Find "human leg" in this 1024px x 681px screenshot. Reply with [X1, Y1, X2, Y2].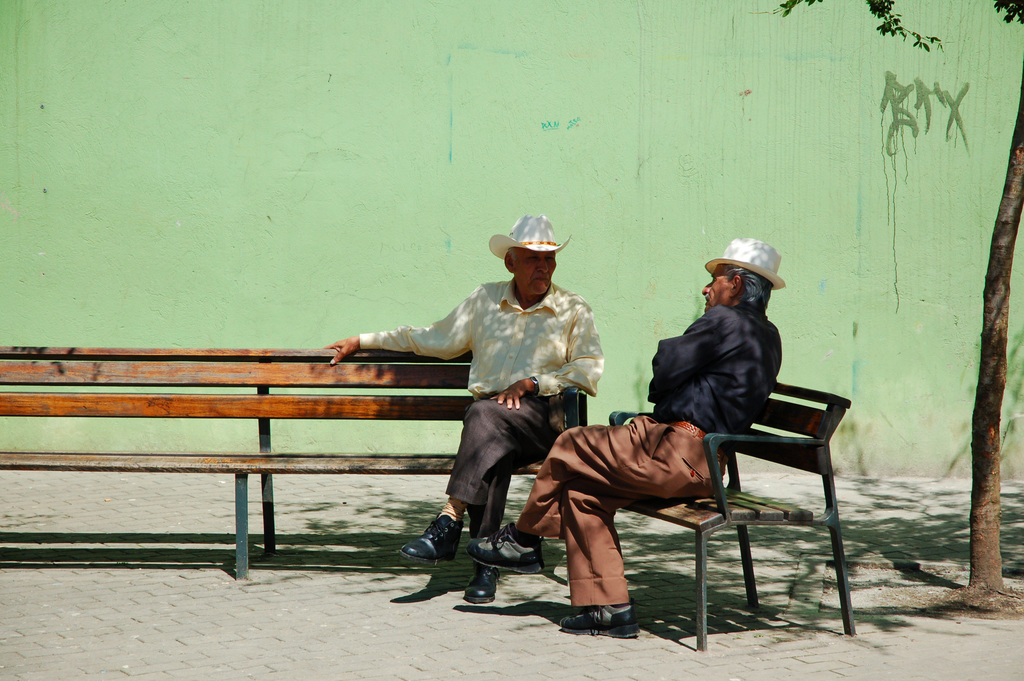
[550, 476, 626, 644].
